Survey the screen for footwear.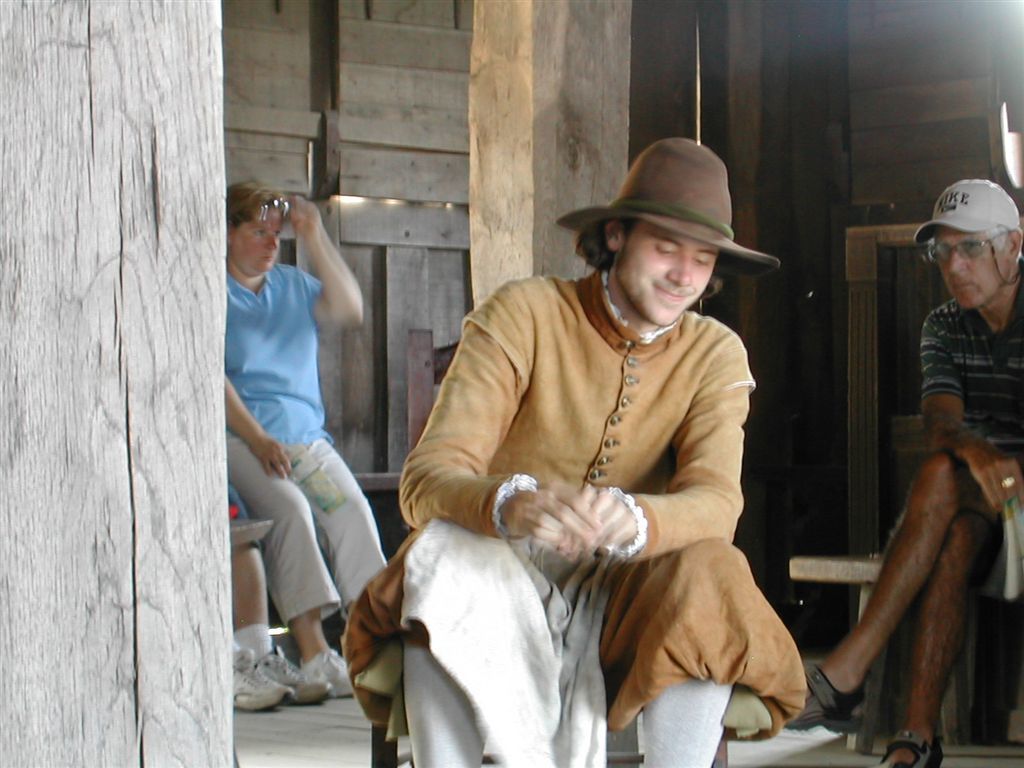
Survey found: [left=785, top=664, right=865, bottom=735].
